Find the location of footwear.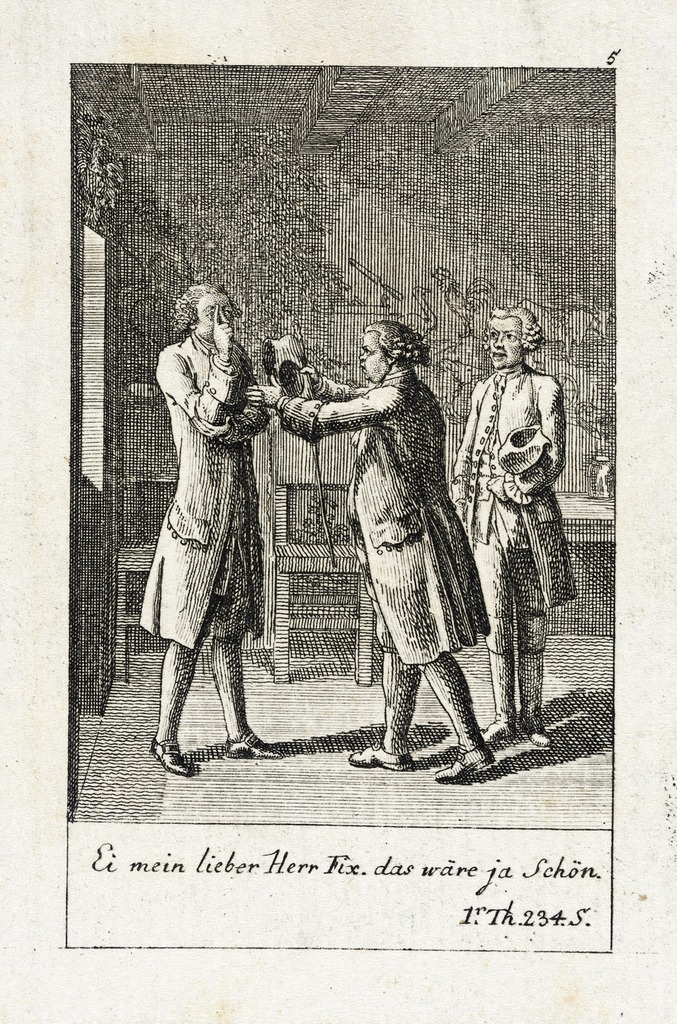
Location: (left=481, top=719, right=518, bottom=746).
